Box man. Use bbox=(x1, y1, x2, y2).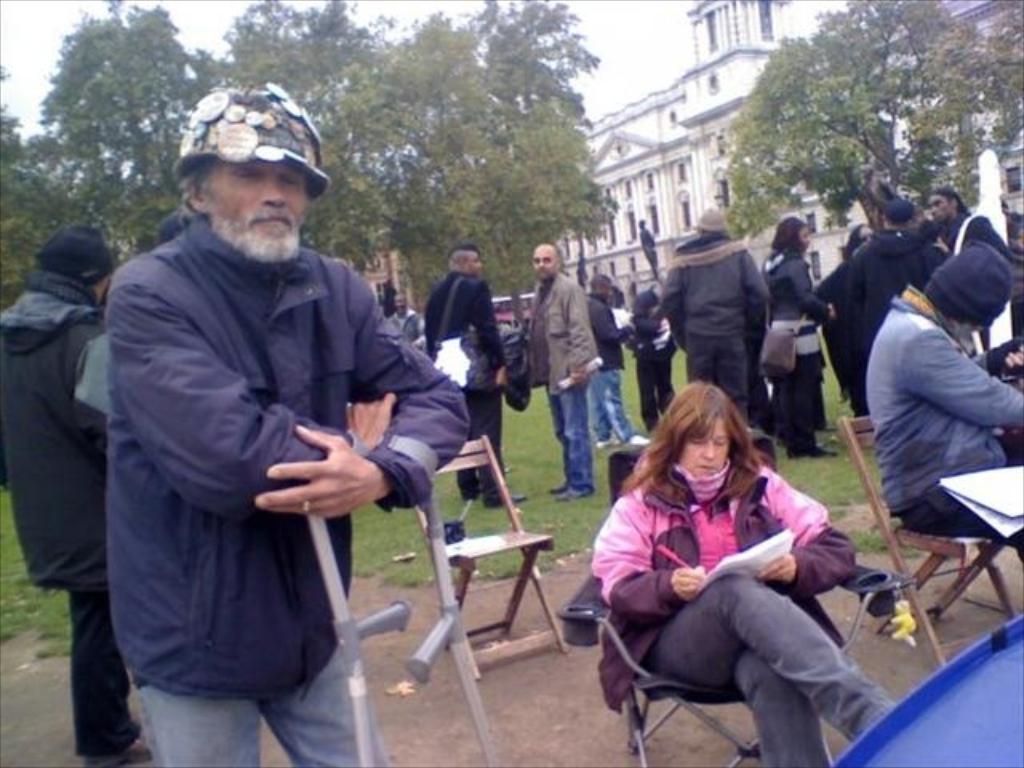
bbox=(93, 37, 459, 767).
